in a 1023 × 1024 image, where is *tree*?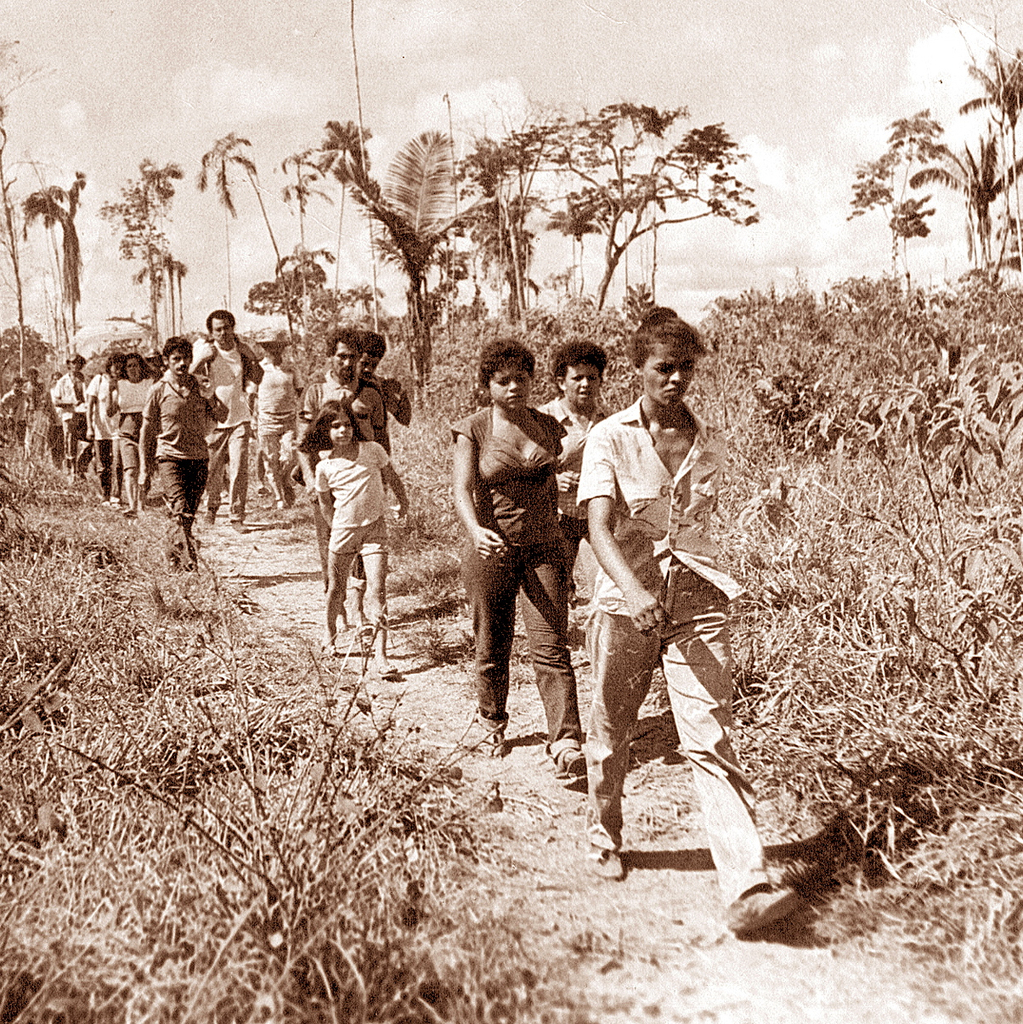
[x1=848, y1=106, x2=956, y2=300].
